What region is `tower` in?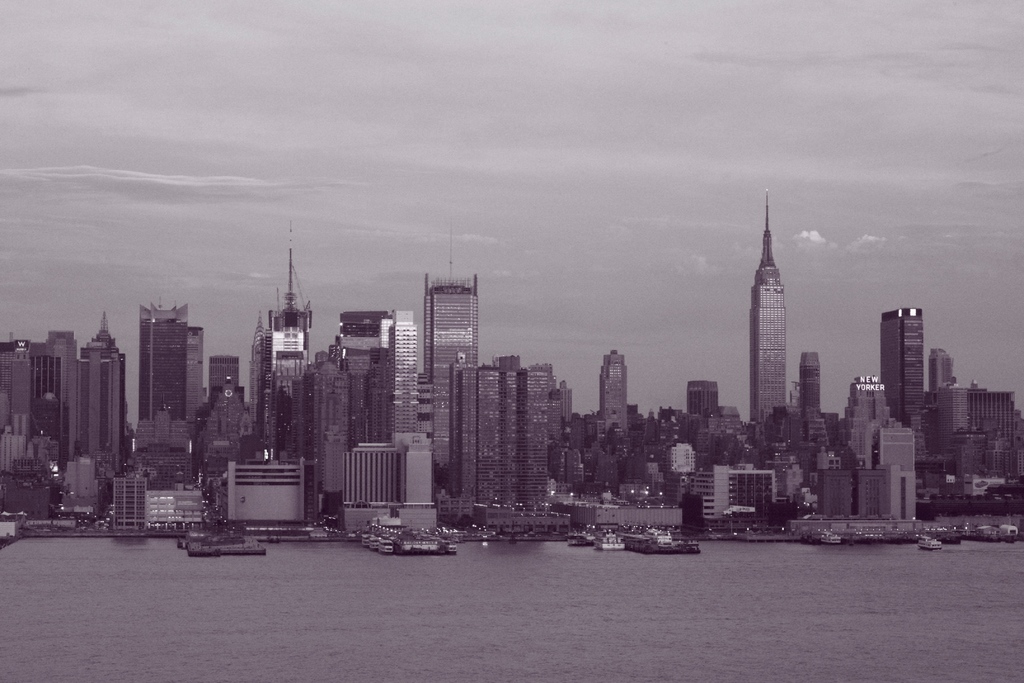
crop(477, 360, 502, 503).
